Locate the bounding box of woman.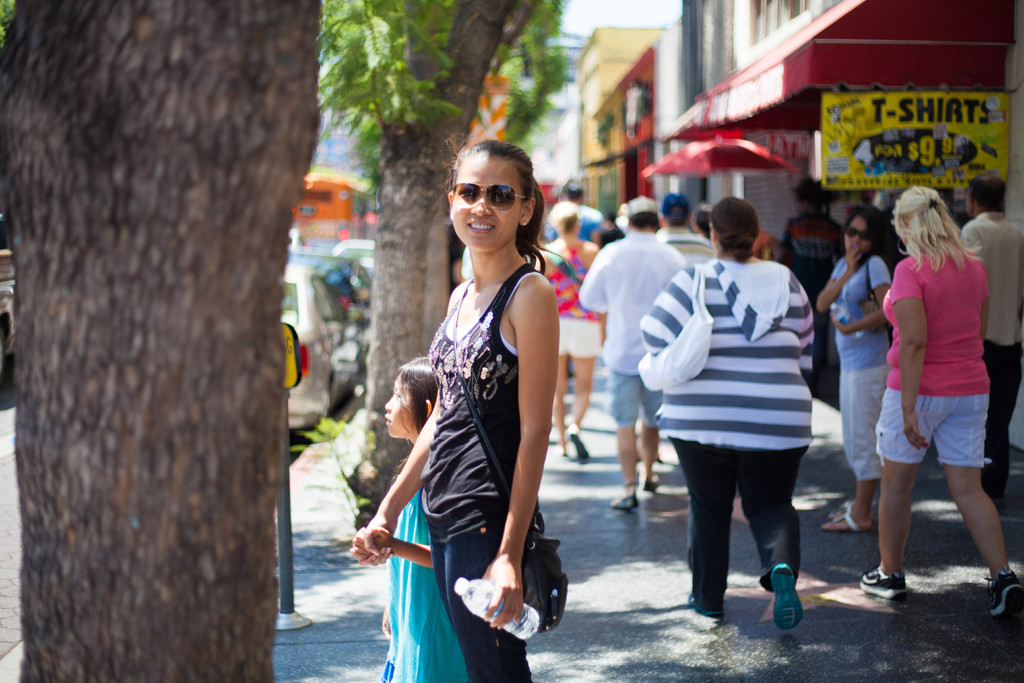
Bounding box: bbox(534, 199, 609, 462).
